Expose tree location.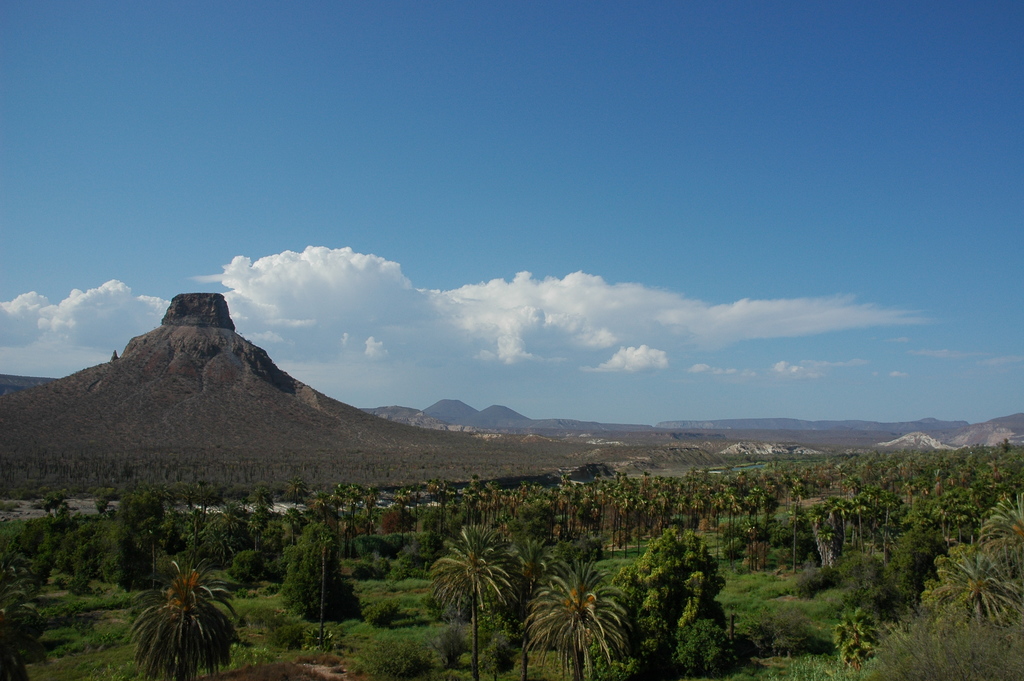
Exposed at [486,639,509,680].
